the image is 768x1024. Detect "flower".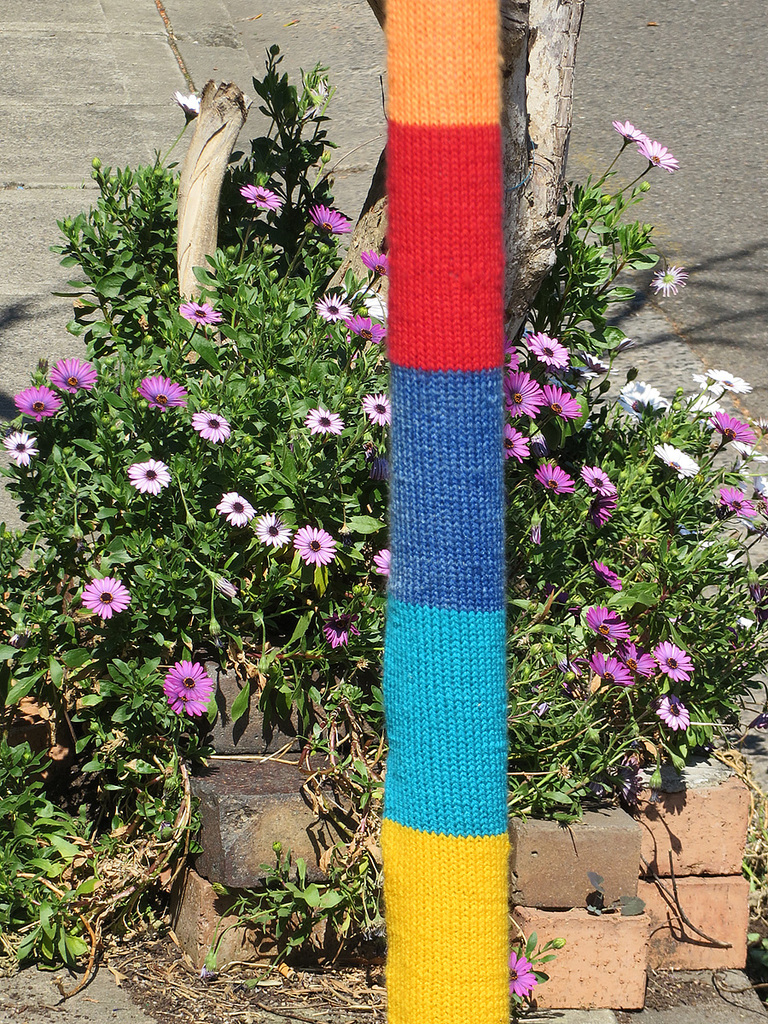
Detection: select_region(502, 367, 549, 418).
